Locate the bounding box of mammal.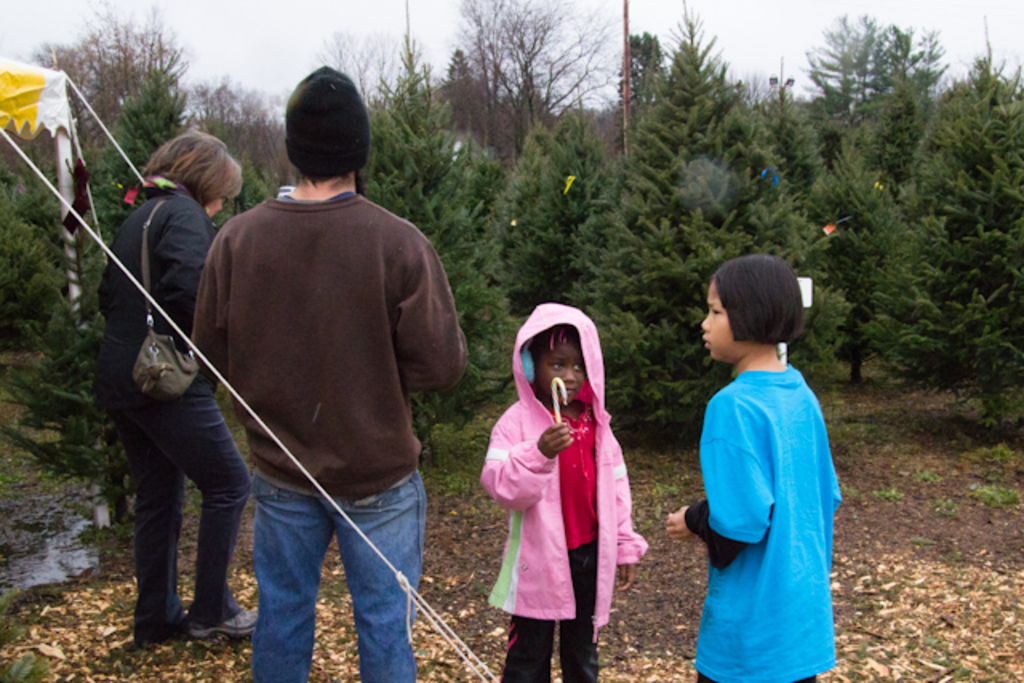
Bounding box: bbox=[101, 134, 256, 648].
